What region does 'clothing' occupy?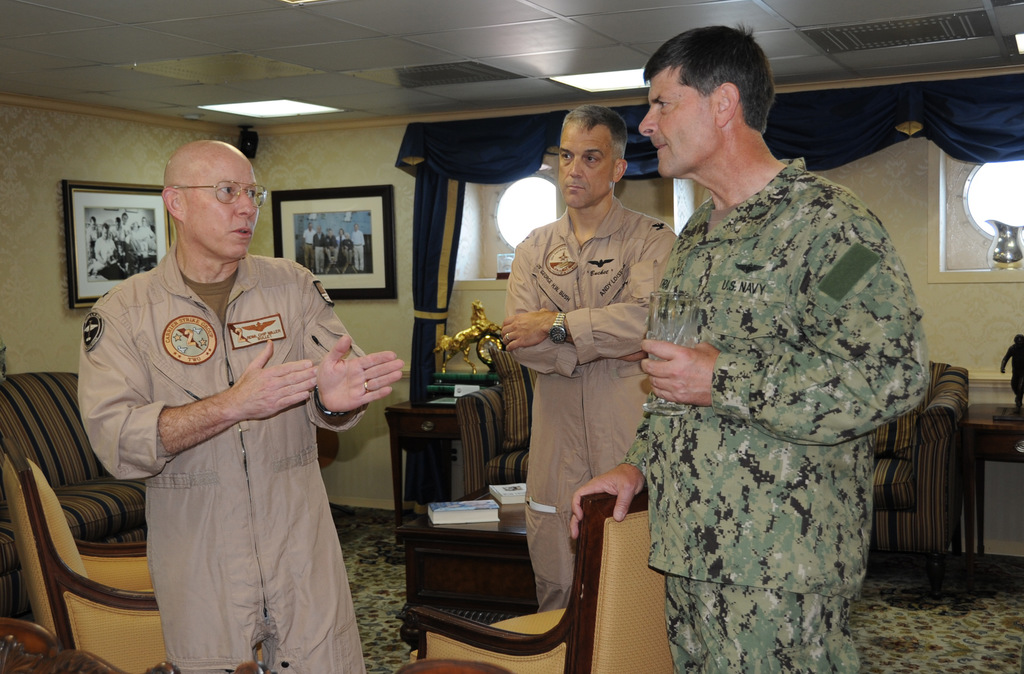
select_region(354, 231, 365, 269).
